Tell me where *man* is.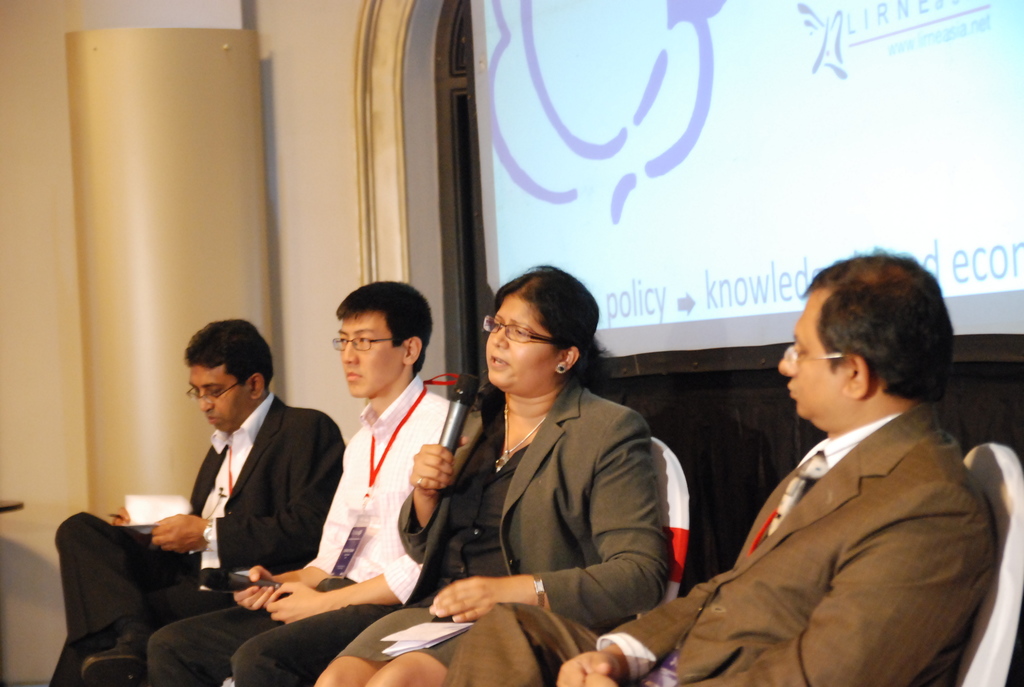
*man* is at (left=150, top=280, right=480, bottom=686).
